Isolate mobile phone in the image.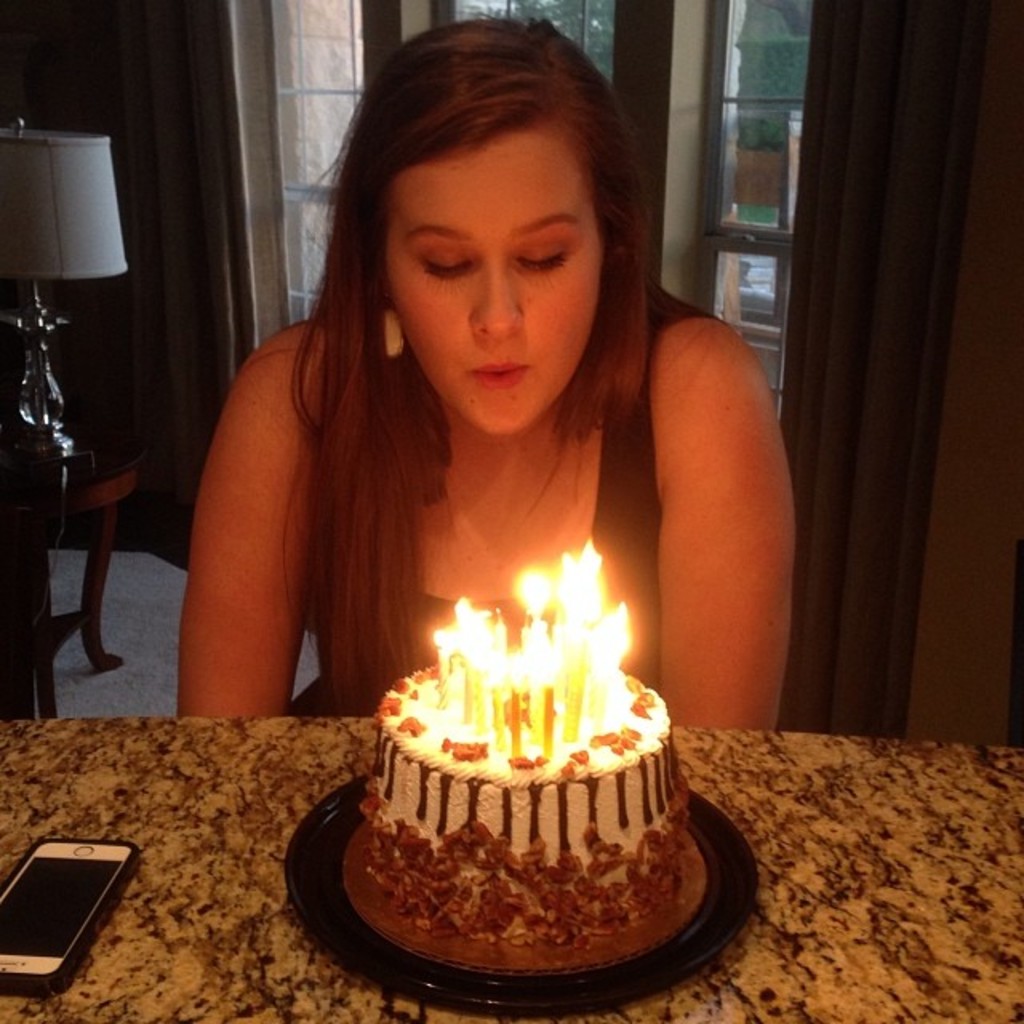
Isolated region: bbox=[0, 838, 146, 998].
